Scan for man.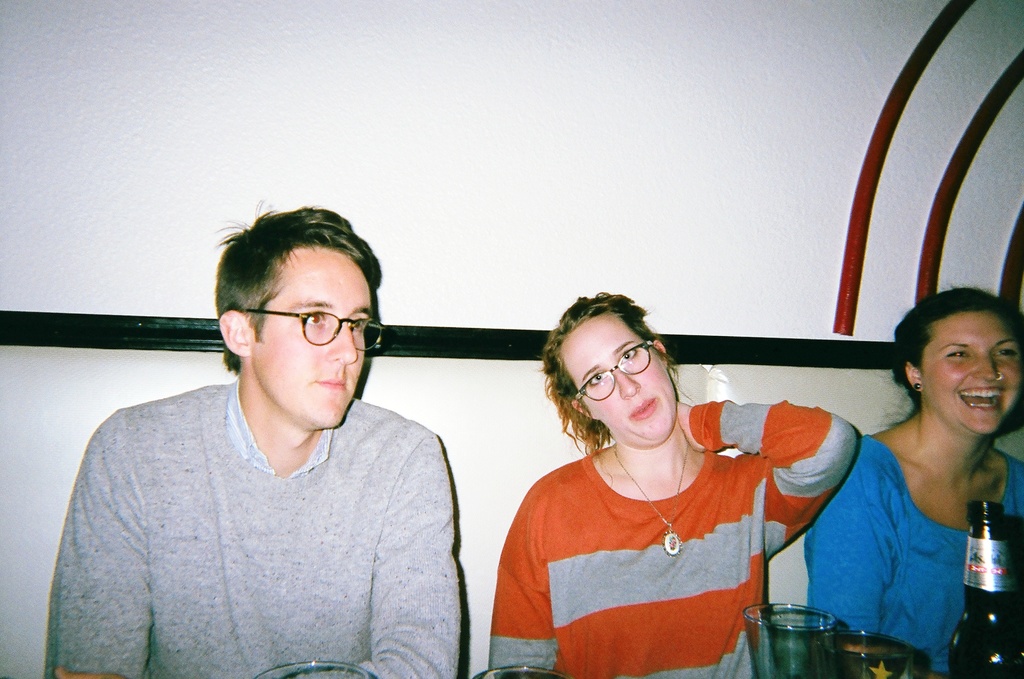
Scan result: [left=40, top=203, right=476, bottom=678].
